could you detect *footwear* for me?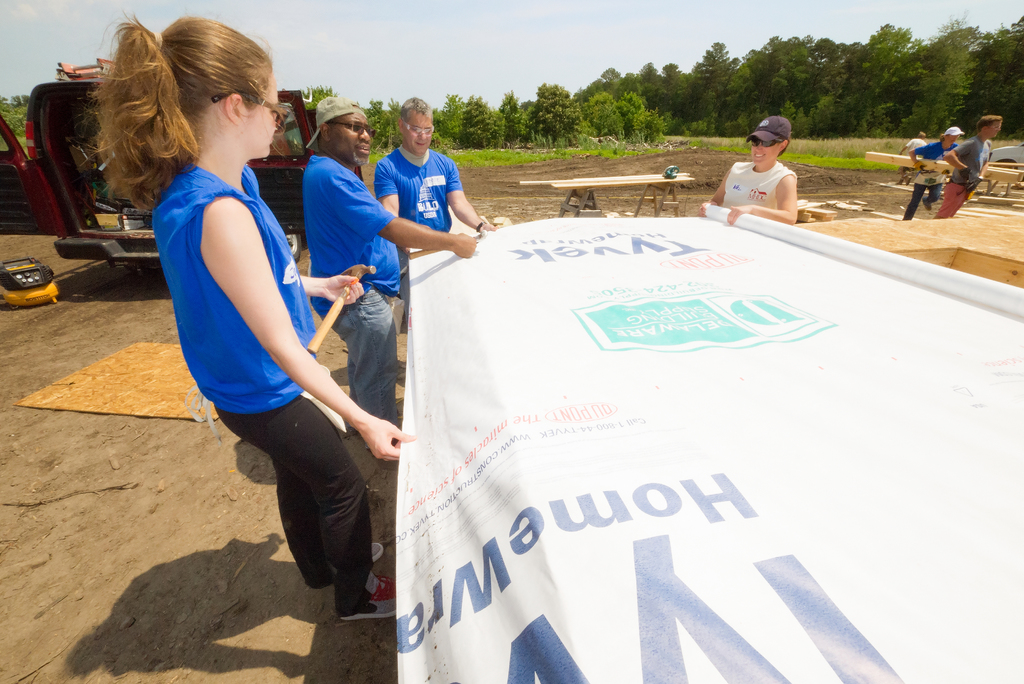
Detection result: bbox(333, 567, 401, 623).
